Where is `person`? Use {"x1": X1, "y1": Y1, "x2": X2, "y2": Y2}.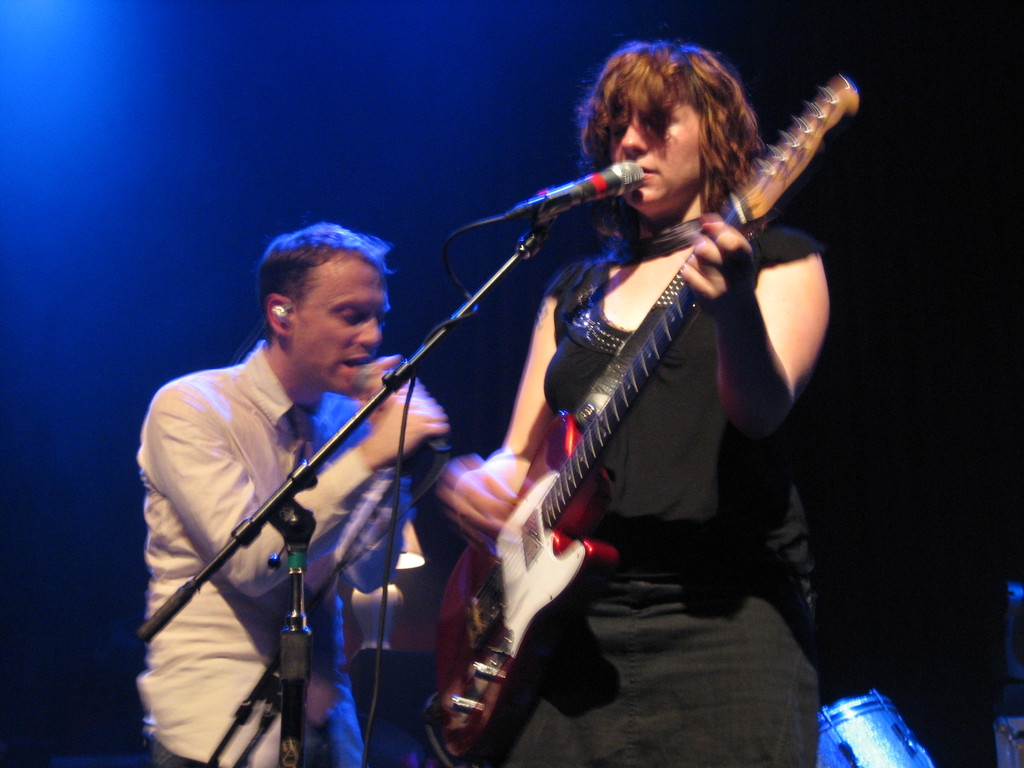
{"x1": 471, "y1": 39, "x2": 824, "y2": 767}.
